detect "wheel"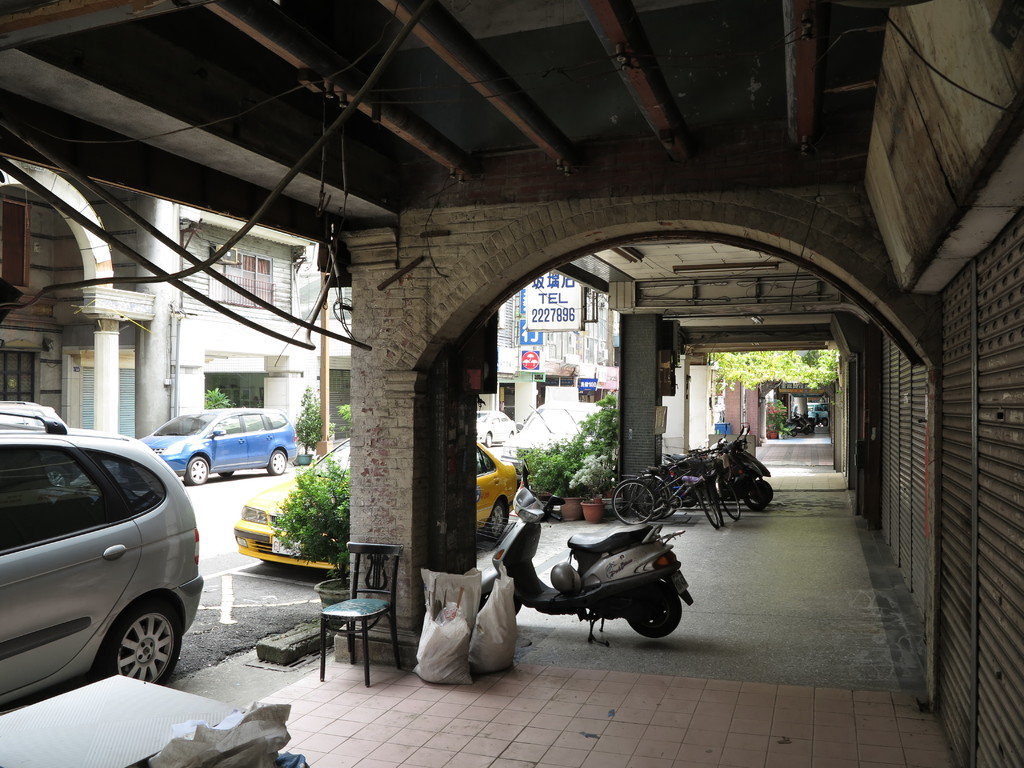
[659,471,673,514]
